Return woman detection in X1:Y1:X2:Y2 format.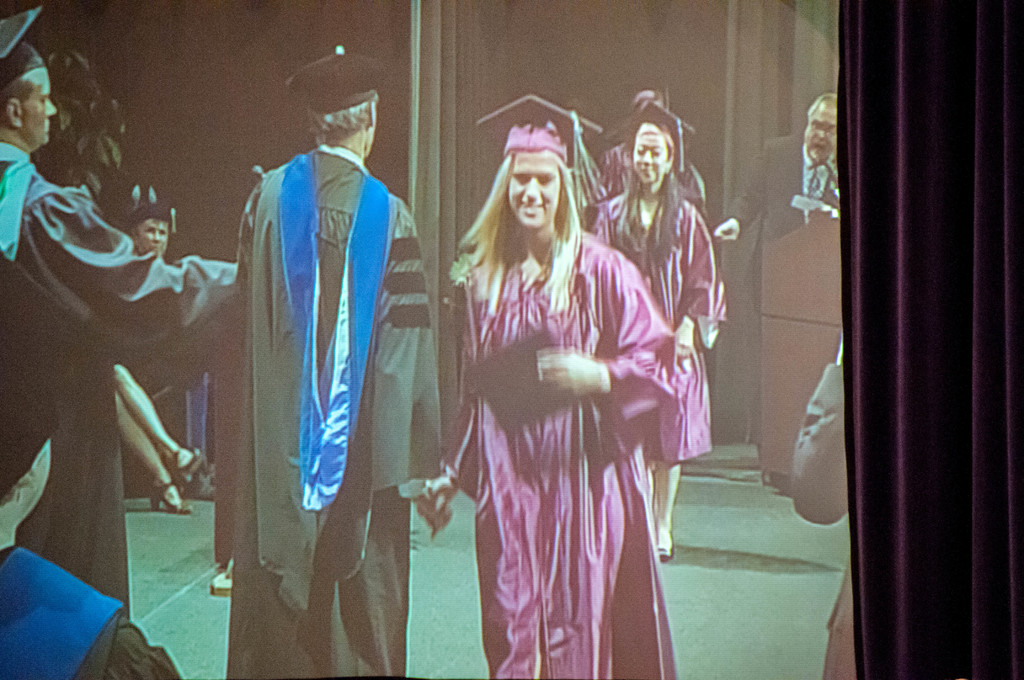
436:97:682:679.
